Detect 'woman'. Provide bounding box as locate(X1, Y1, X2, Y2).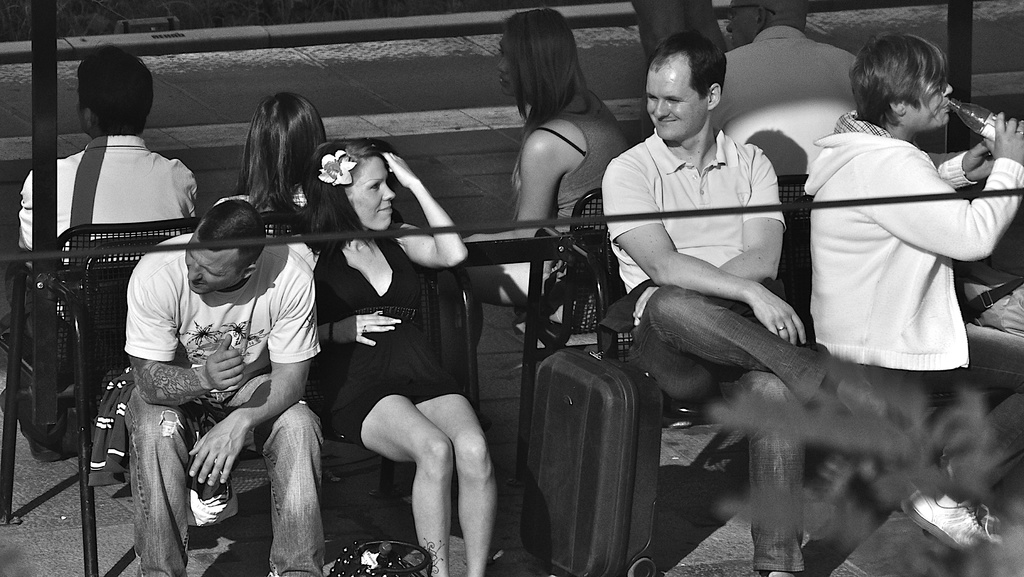
locate(439, 10, 662, 317).
